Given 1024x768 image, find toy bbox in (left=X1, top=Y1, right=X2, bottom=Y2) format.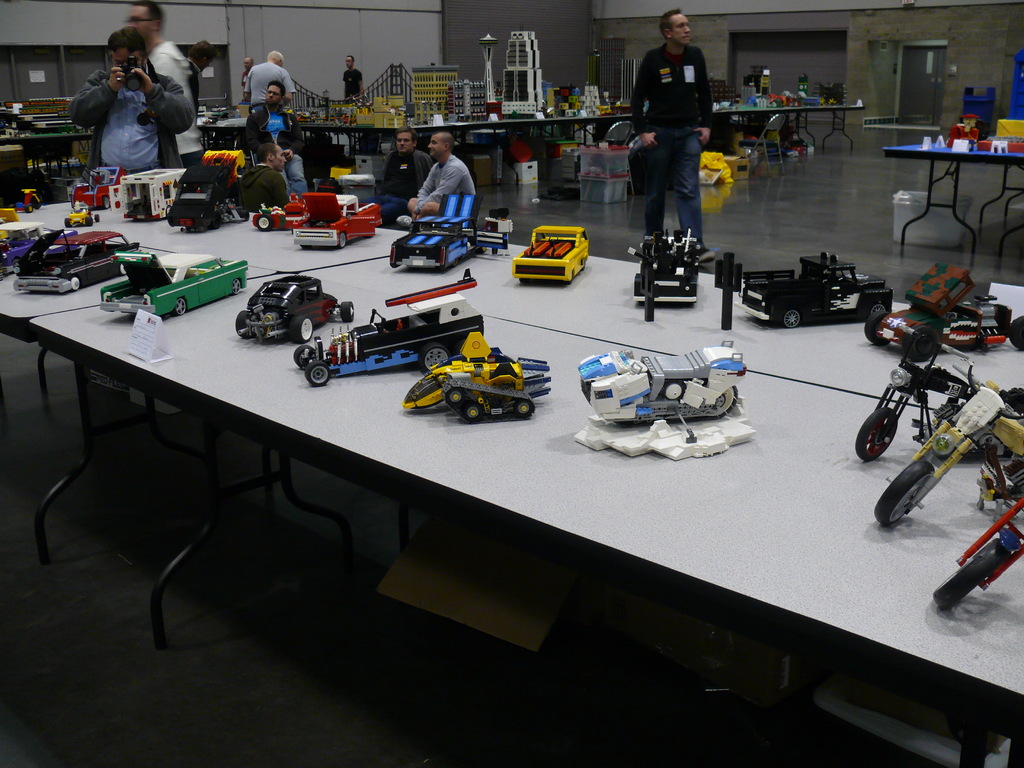
(left=865, top=260, right=1023, bottom=365).
